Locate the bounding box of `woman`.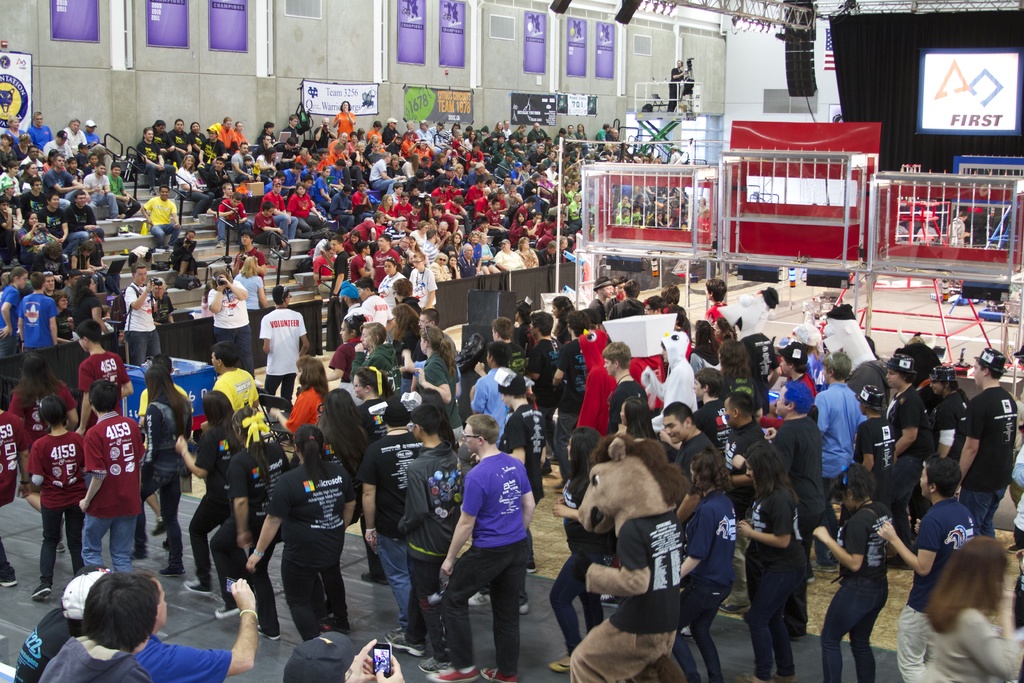
Bounding box: bbox=(537, 425, 642, 673).
